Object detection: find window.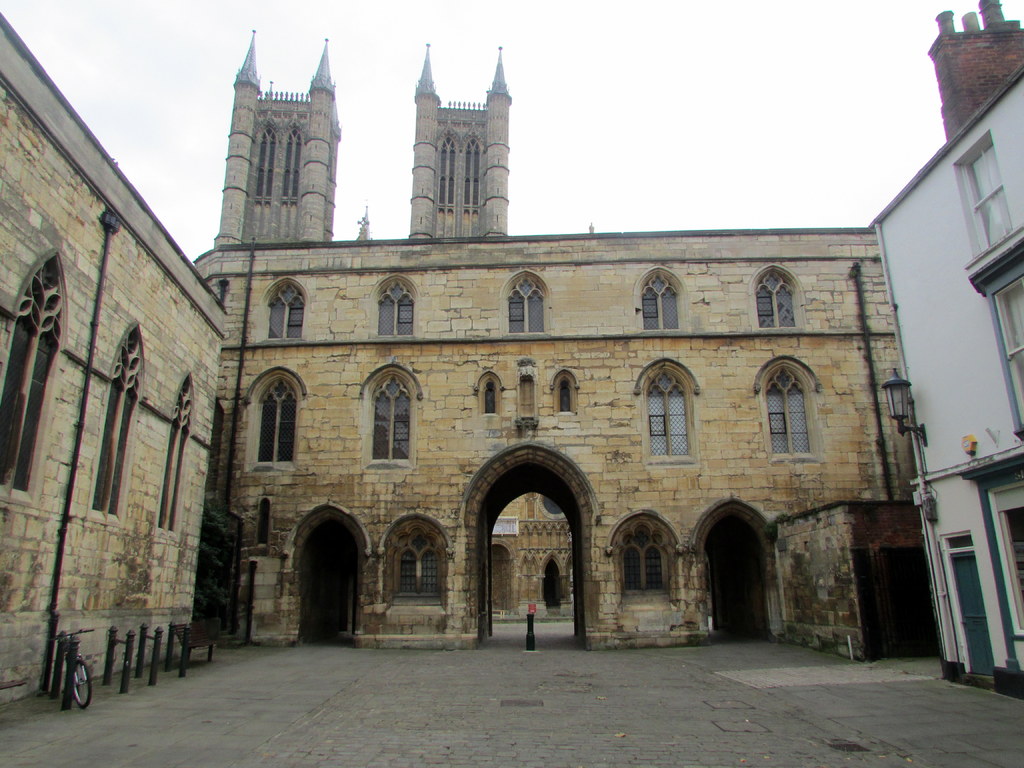
<box>990,273,1023,435</box>.
